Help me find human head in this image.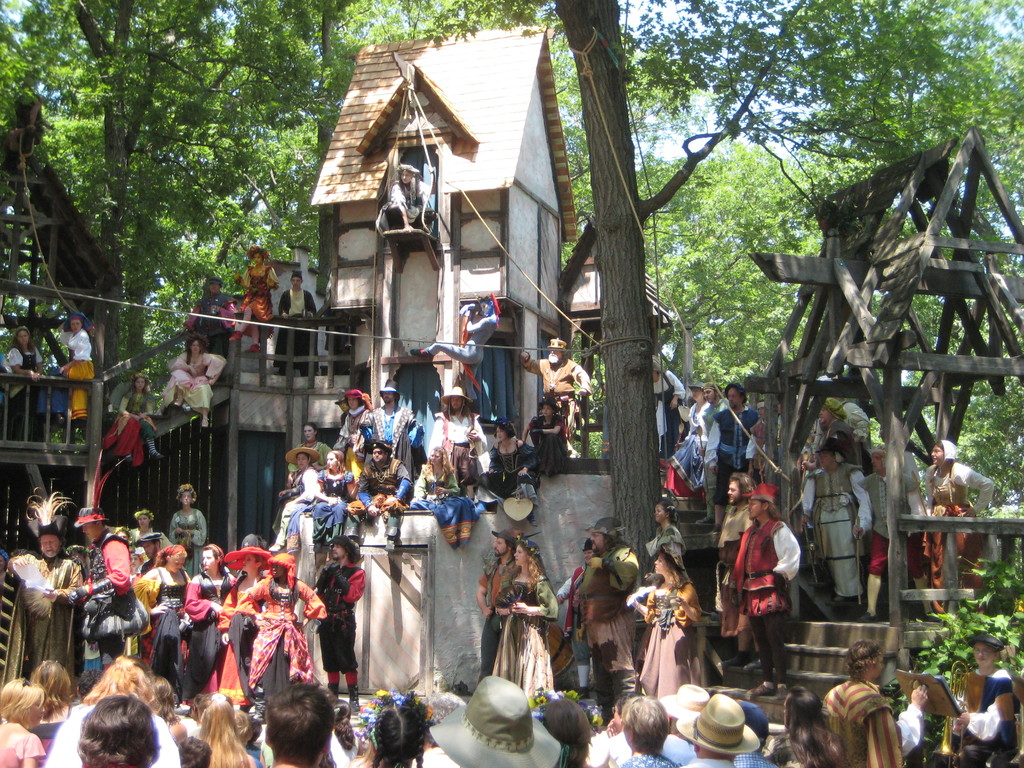
Found it: x1=579, y1=538, x2=594, y2=563.
